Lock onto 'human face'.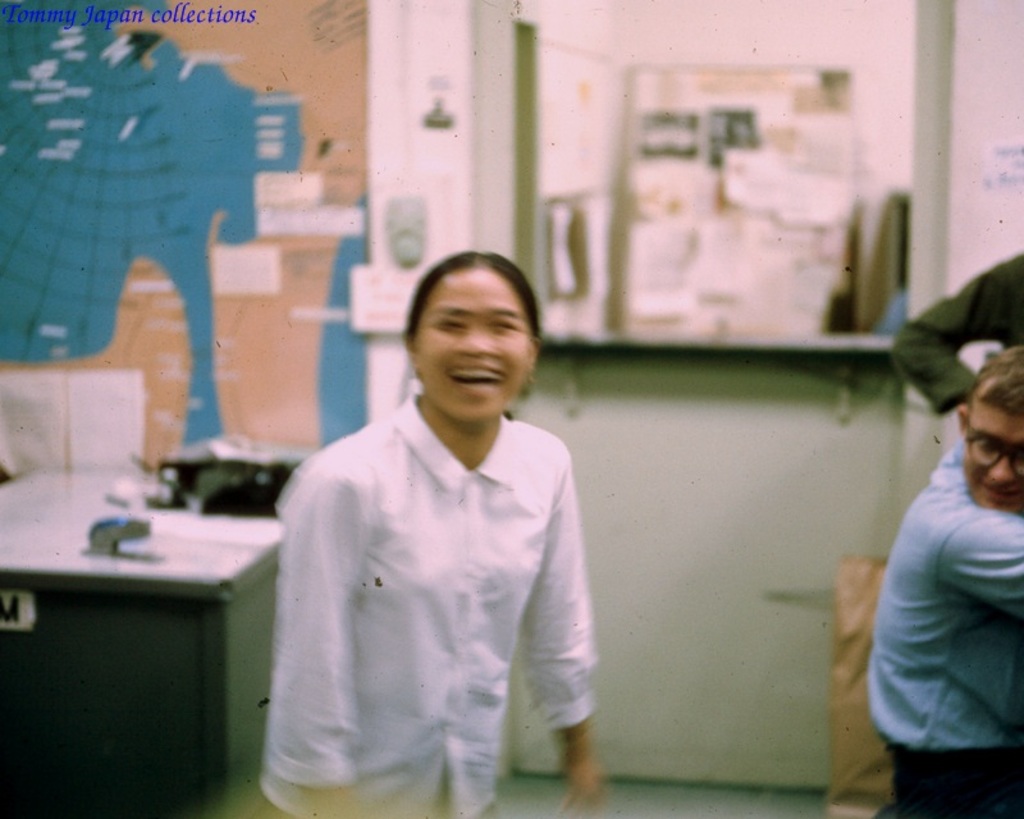
Locked: 963, 389, 1023, 513.
